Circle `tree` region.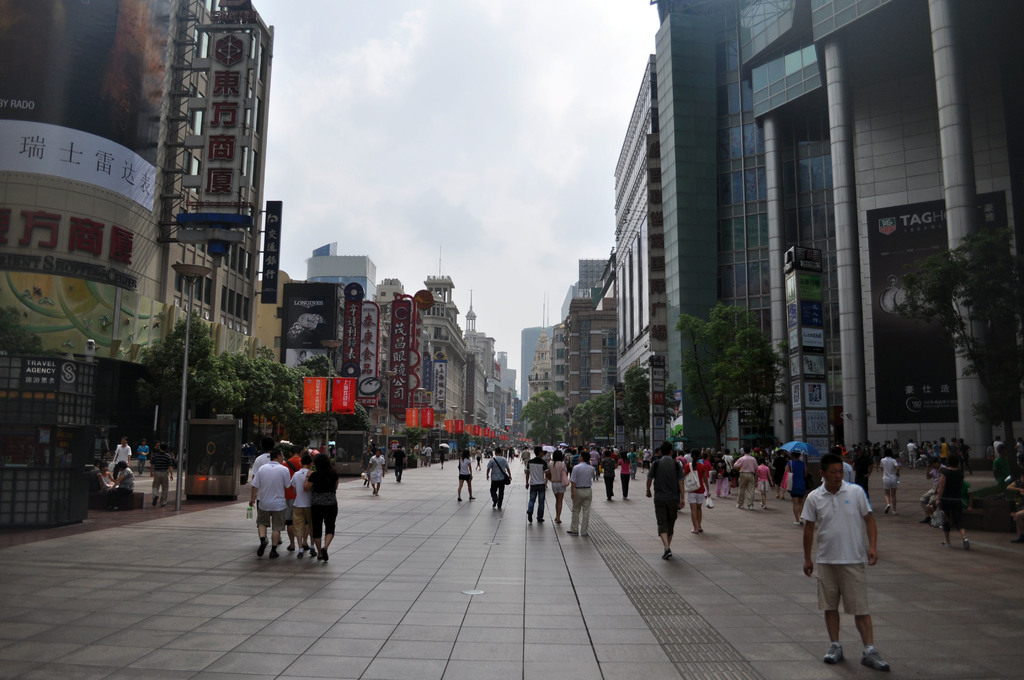
Region: [left=134, top=303, right=367, bottom=477].
